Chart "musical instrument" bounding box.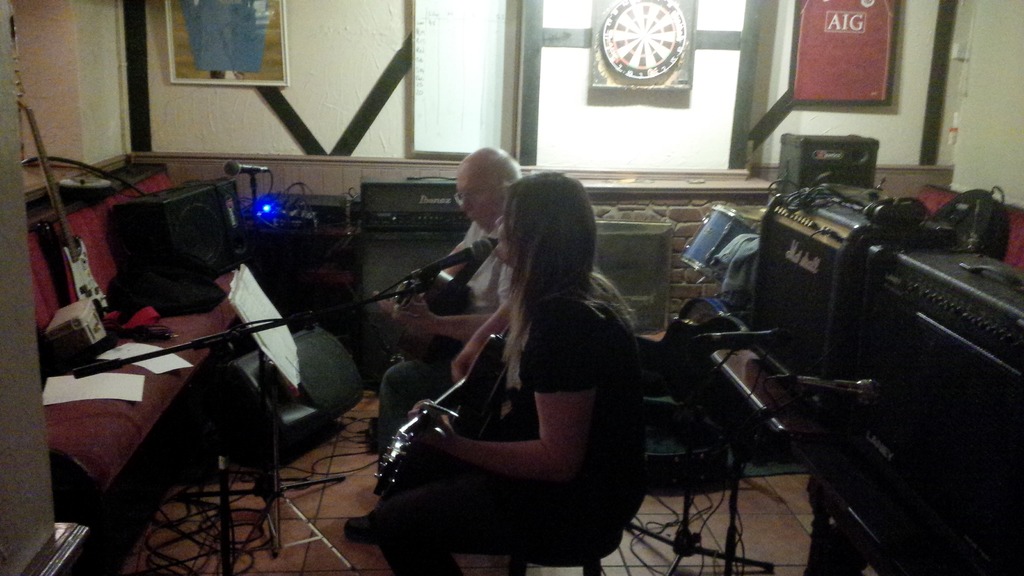
Charted: [670, 291, 754, 342].
